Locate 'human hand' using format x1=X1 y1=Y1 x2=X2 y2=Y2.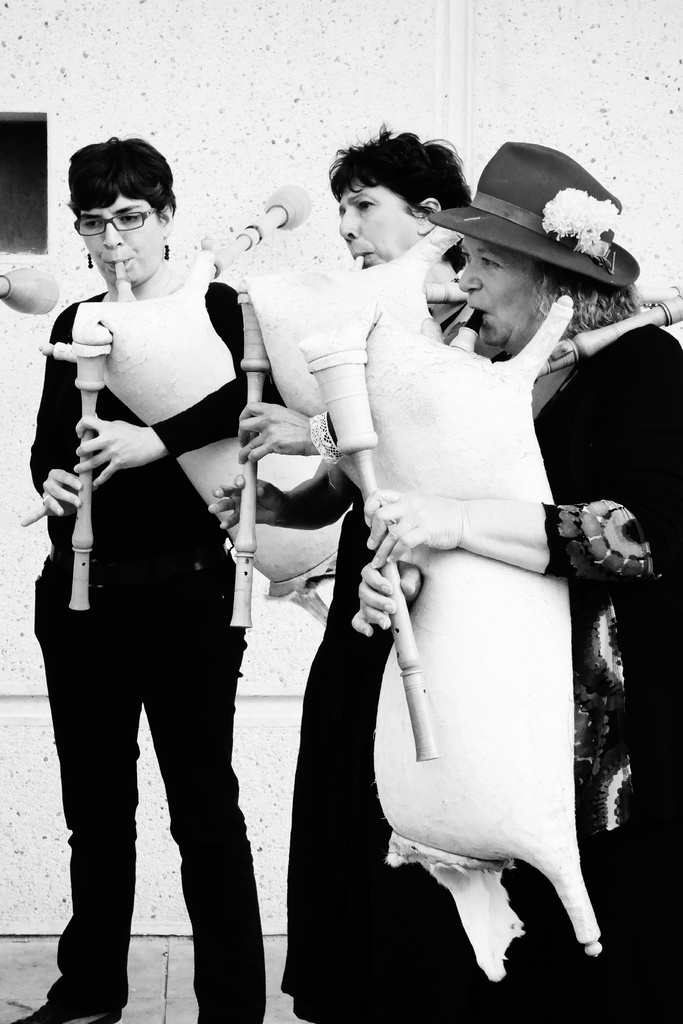
x1=15 y1=468 x2=85 y2=527.
